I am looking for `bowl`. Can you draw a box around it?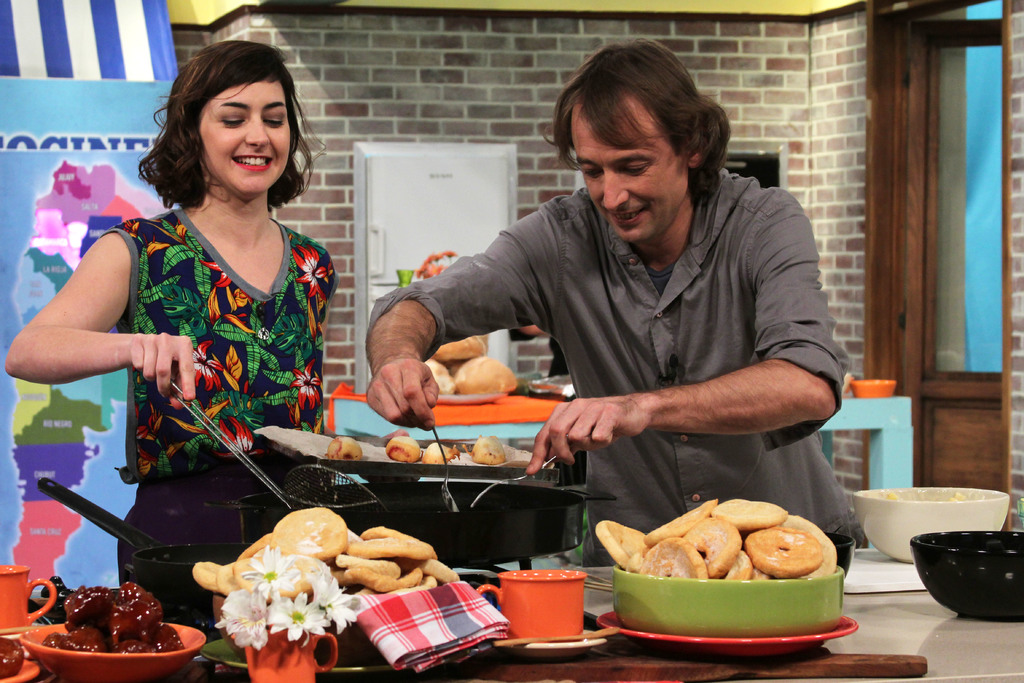
Sure, the bounding box is bbox=(618, 563, 846, 632).
